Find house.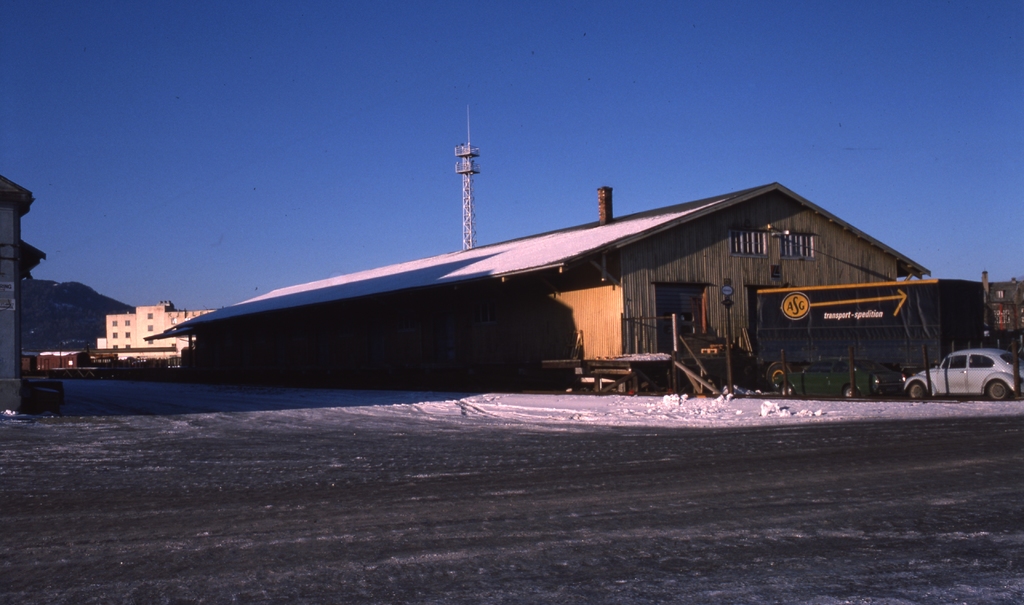
136,176,922,396.
